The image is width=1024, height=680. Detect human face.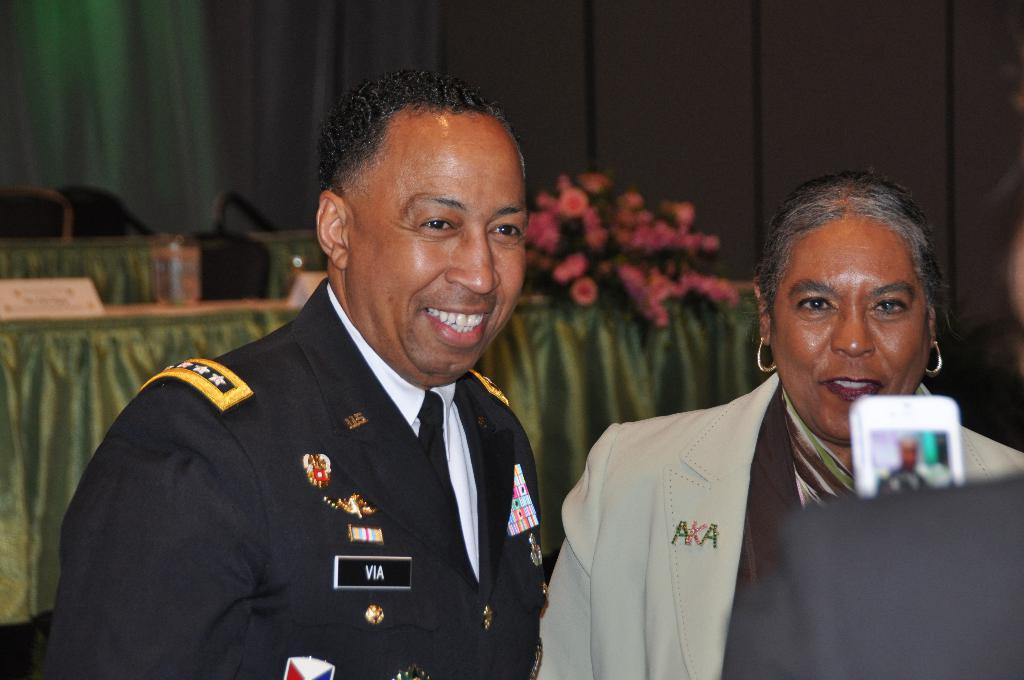
Detection: {"x1": 348, "y1": 106, "x2": 529, "y2": 376}.
